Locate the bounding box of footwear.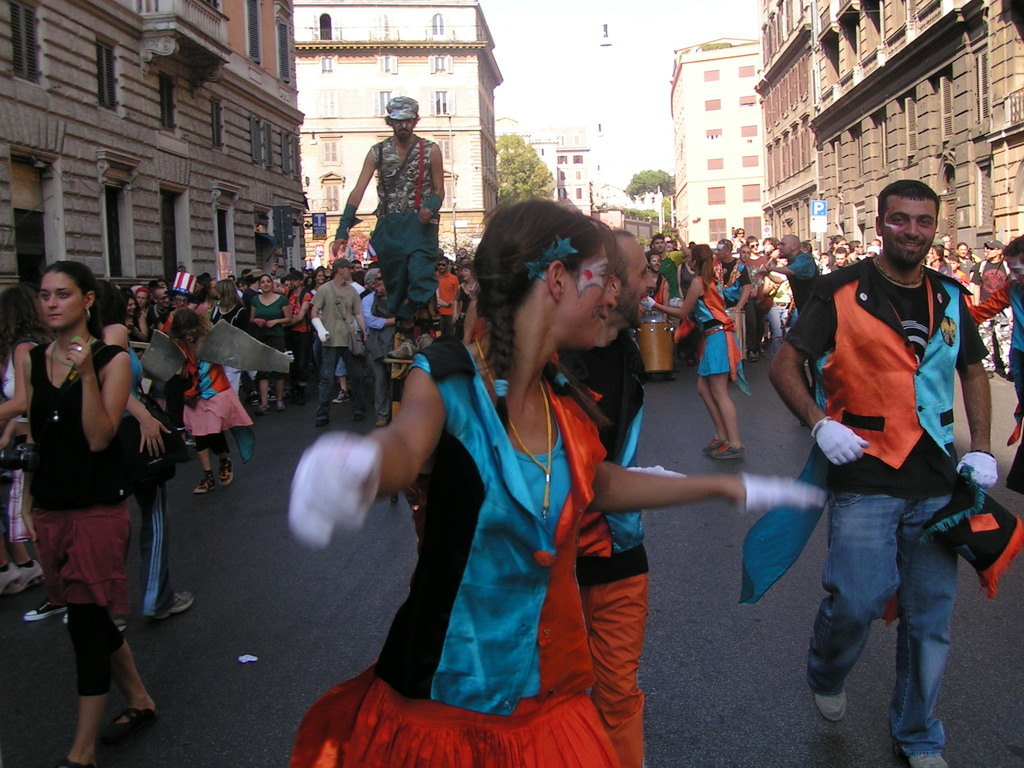
Bounding box: l=109, t=700, r=163, b=724.
